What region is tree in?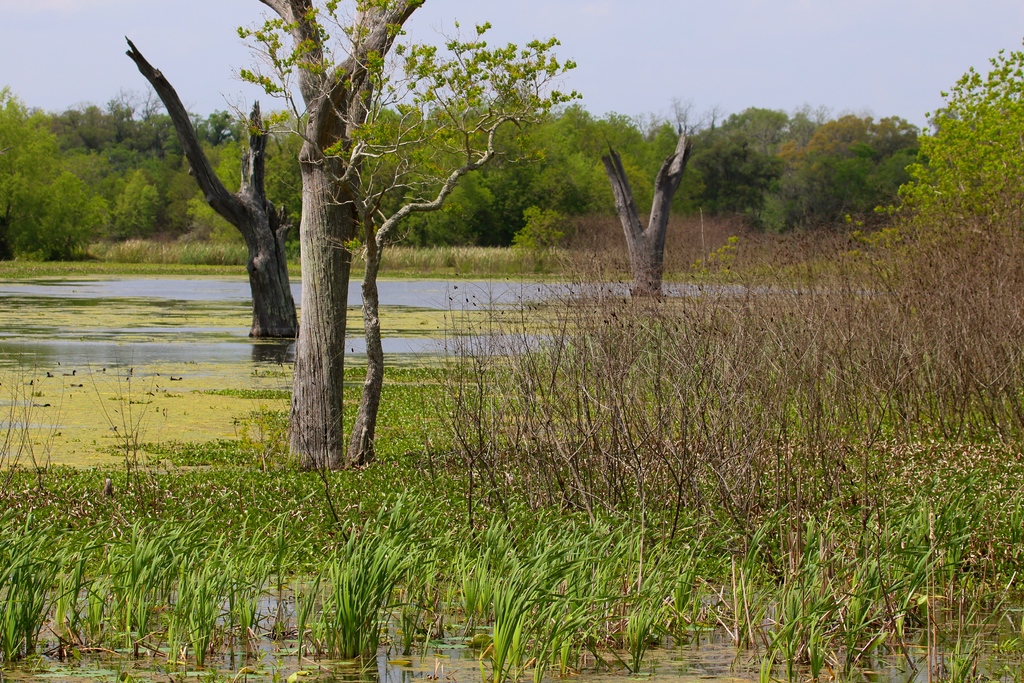
pyautogui.locateOnScreen(844, 45, 1023, 253).
